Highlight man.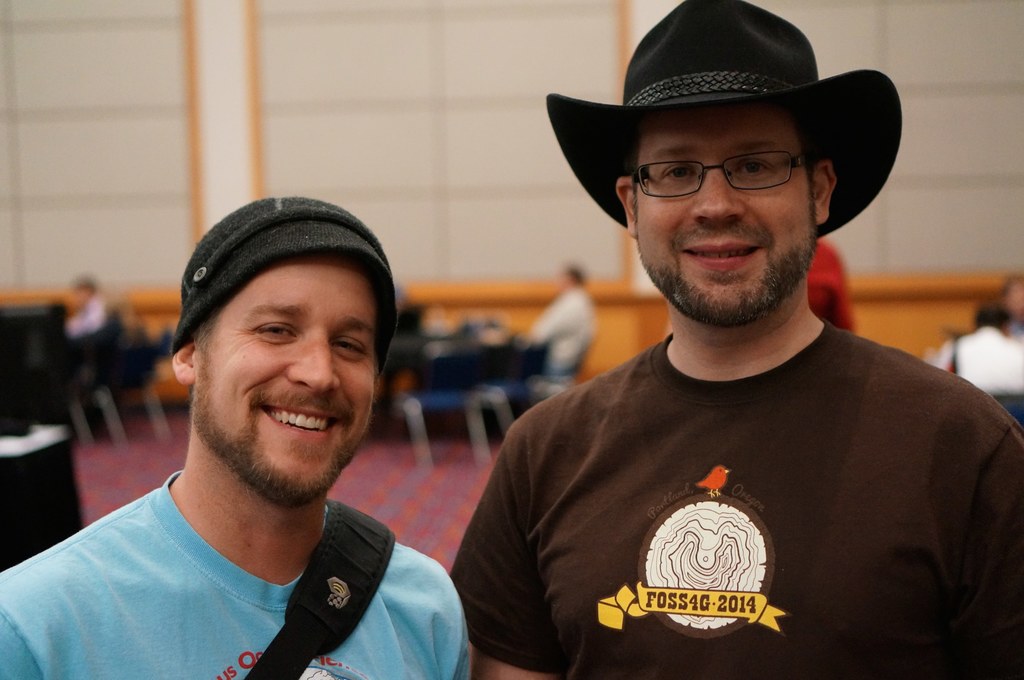
Highlighted region: [x1=446, y1=0, x2=1023, y2=679].
